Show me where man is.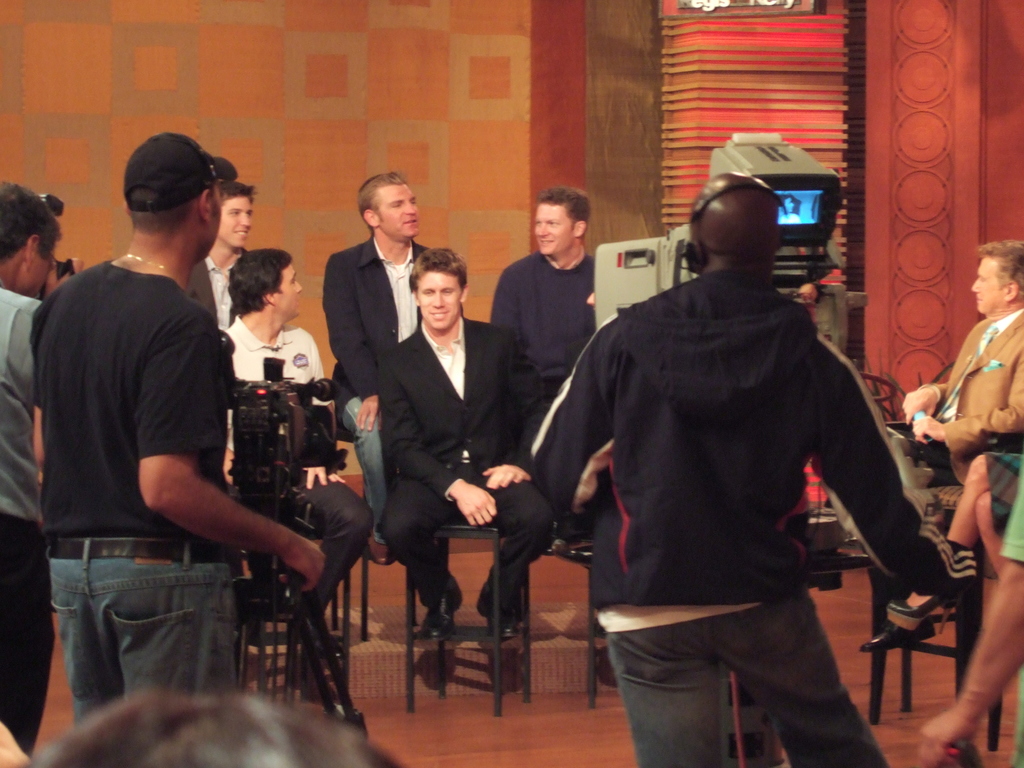
man is at locate(531, 170, 972, 767).
